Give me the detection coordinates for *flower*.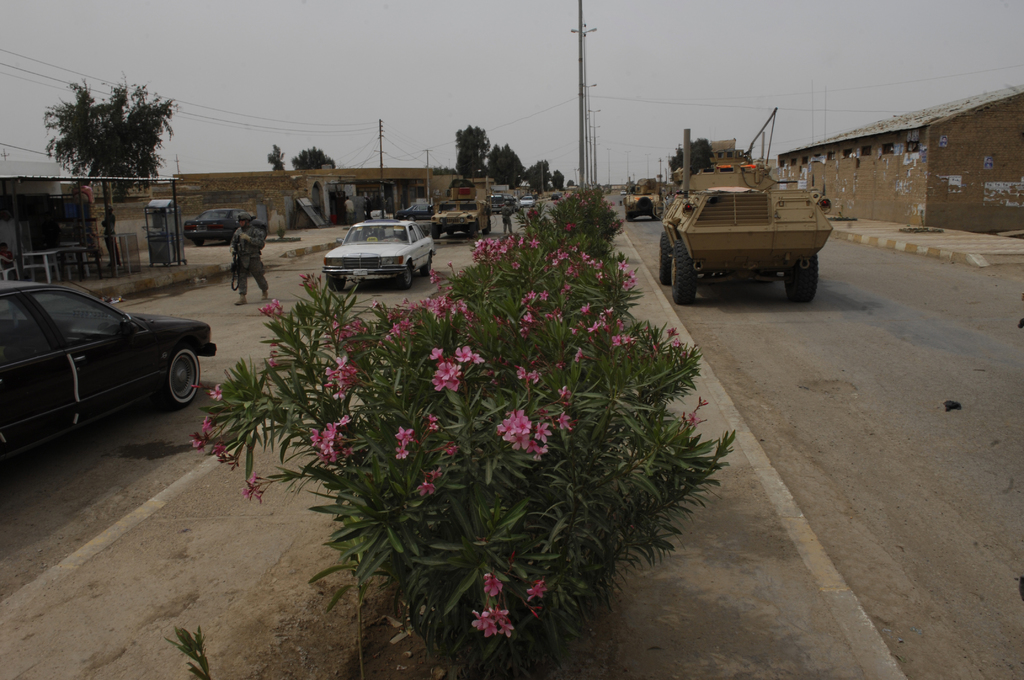
[208,385,227,401].
